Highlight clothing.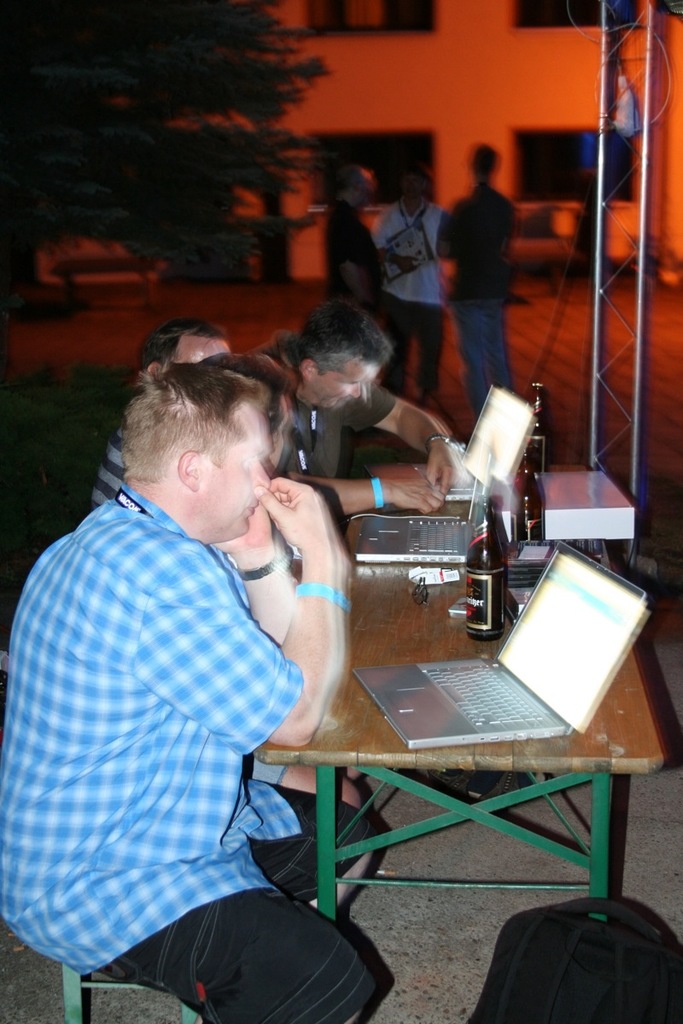
Highlighted region: 0,409,356,1004.
